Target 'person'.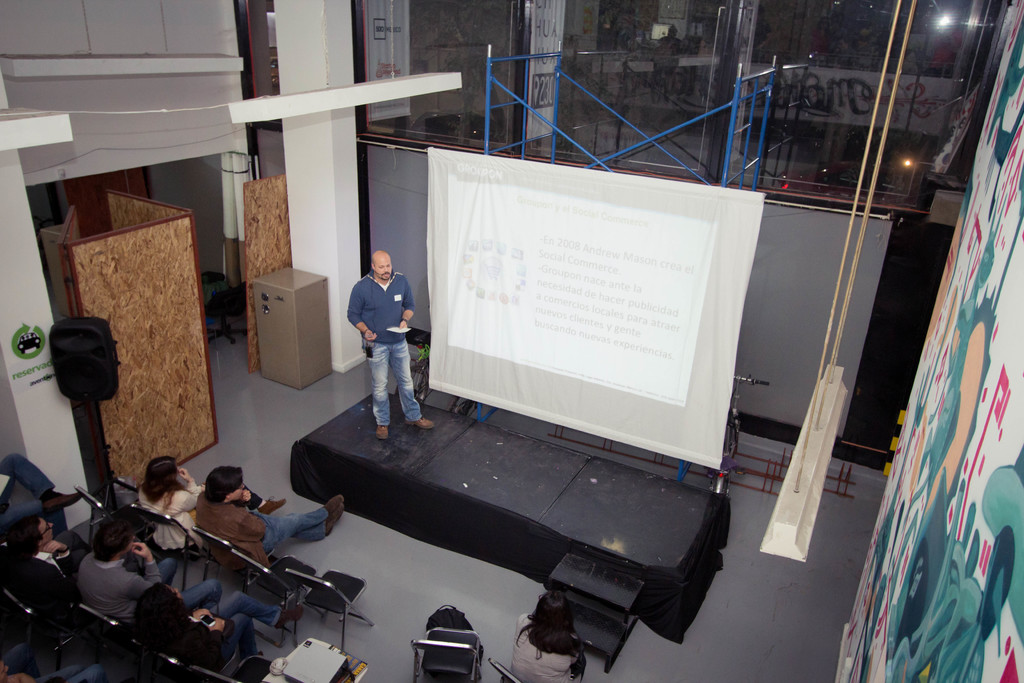
Target region: 126 577 256 662.
